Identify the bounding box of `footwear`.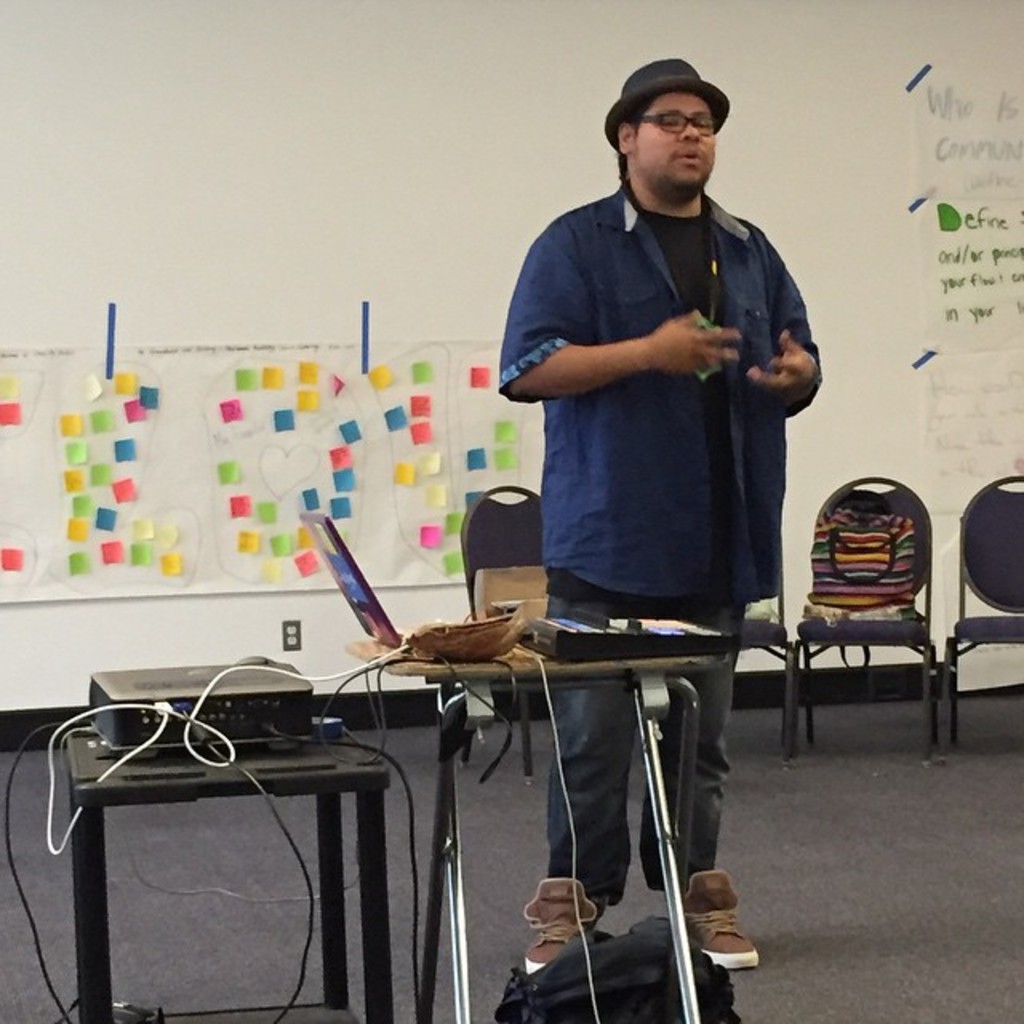
rect(675, 866, 747, 968).
